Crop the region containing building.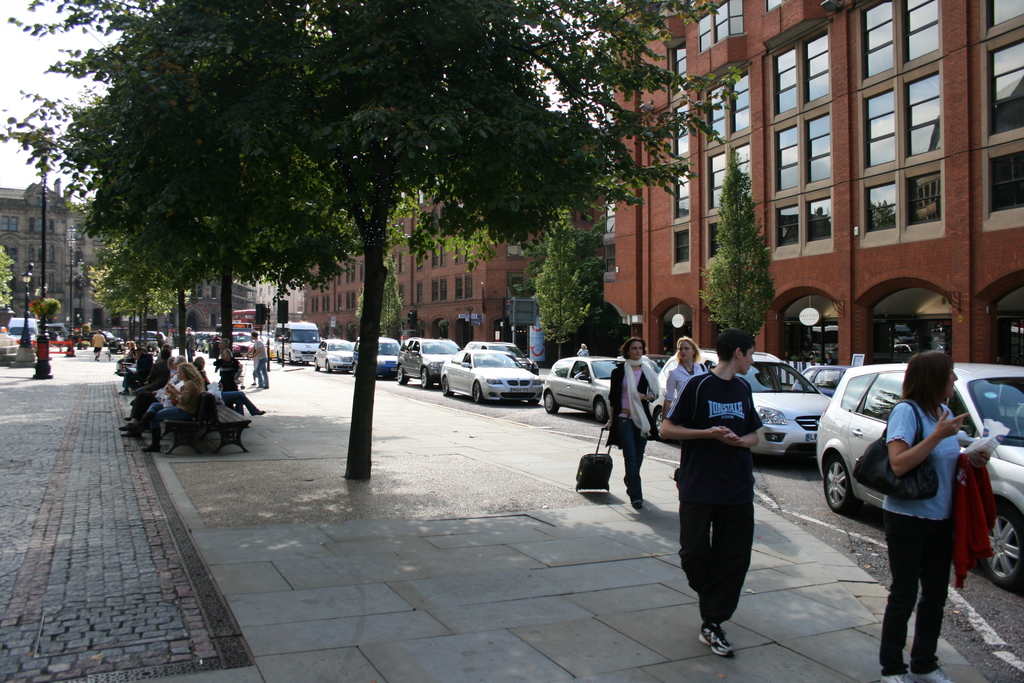
Crop region: <box>0,179,188,349</box>.
